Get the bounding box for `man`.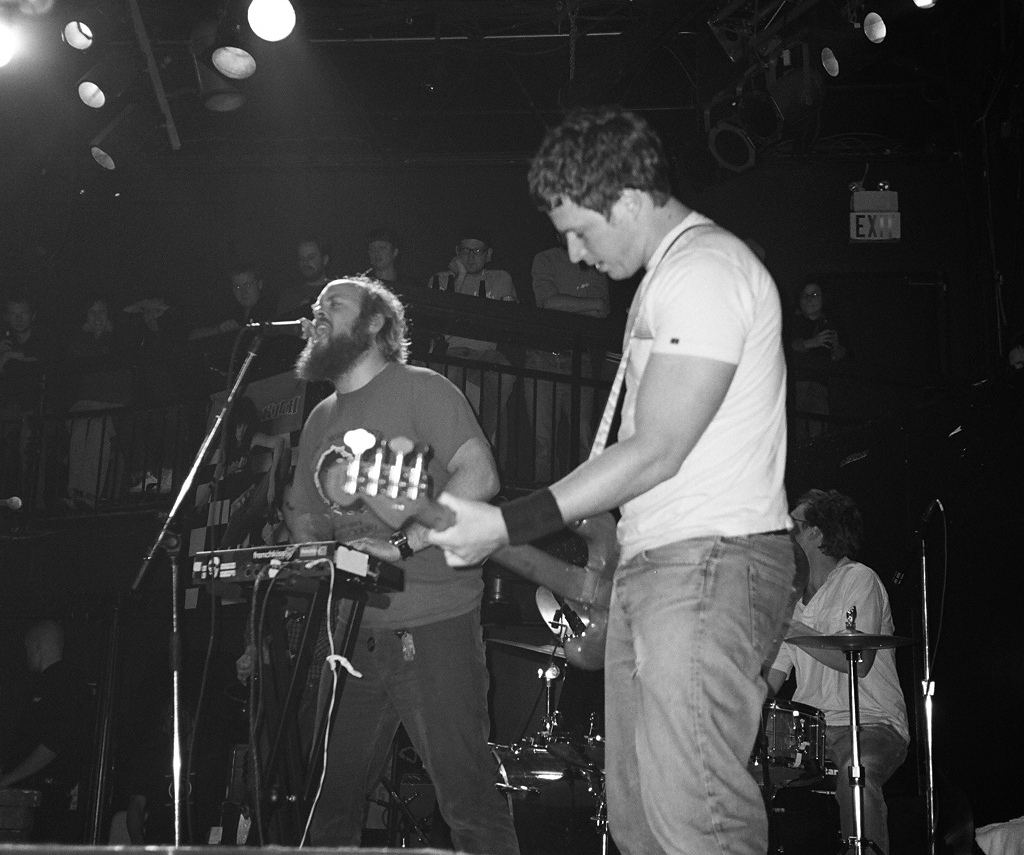
detection(0, 296, 62, 509).
